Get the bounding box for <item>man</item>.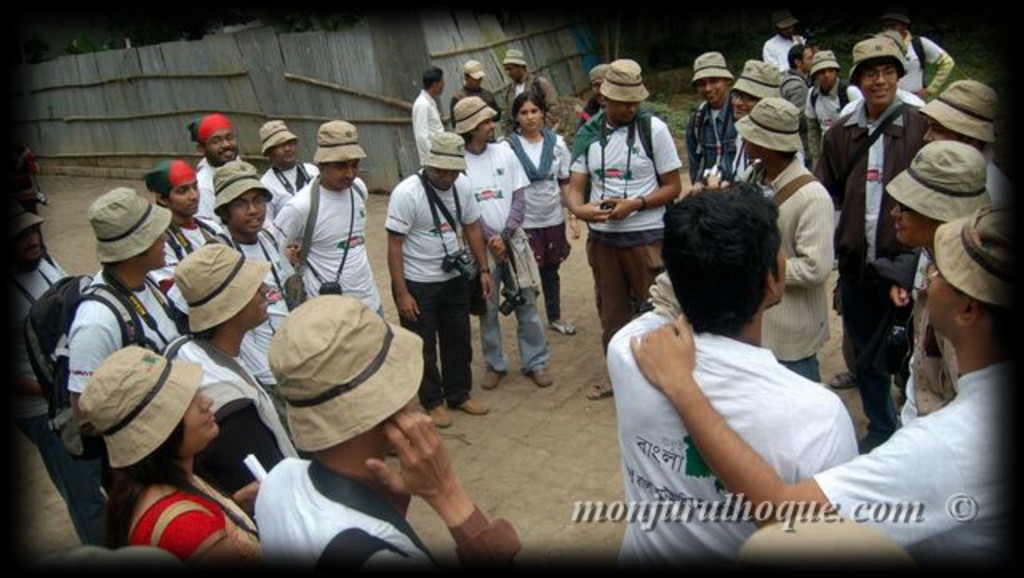
BBox(157, 235, 318, 517).
